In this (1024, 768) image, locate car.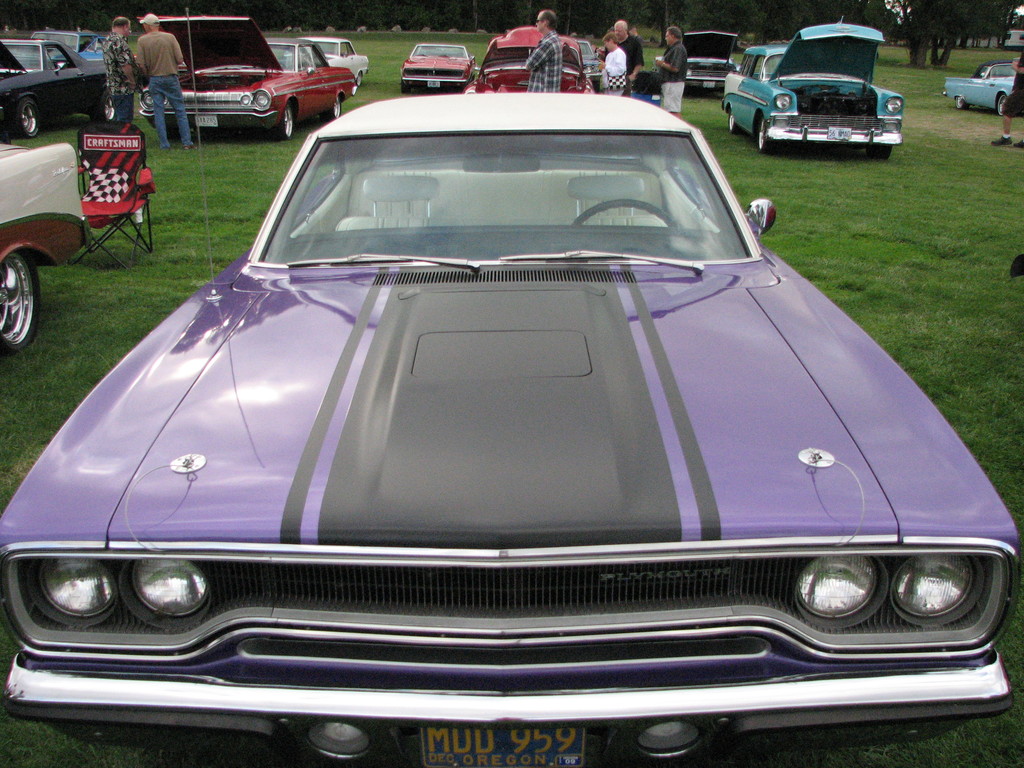
Bounding box: box(290, 38, 368, 85).
